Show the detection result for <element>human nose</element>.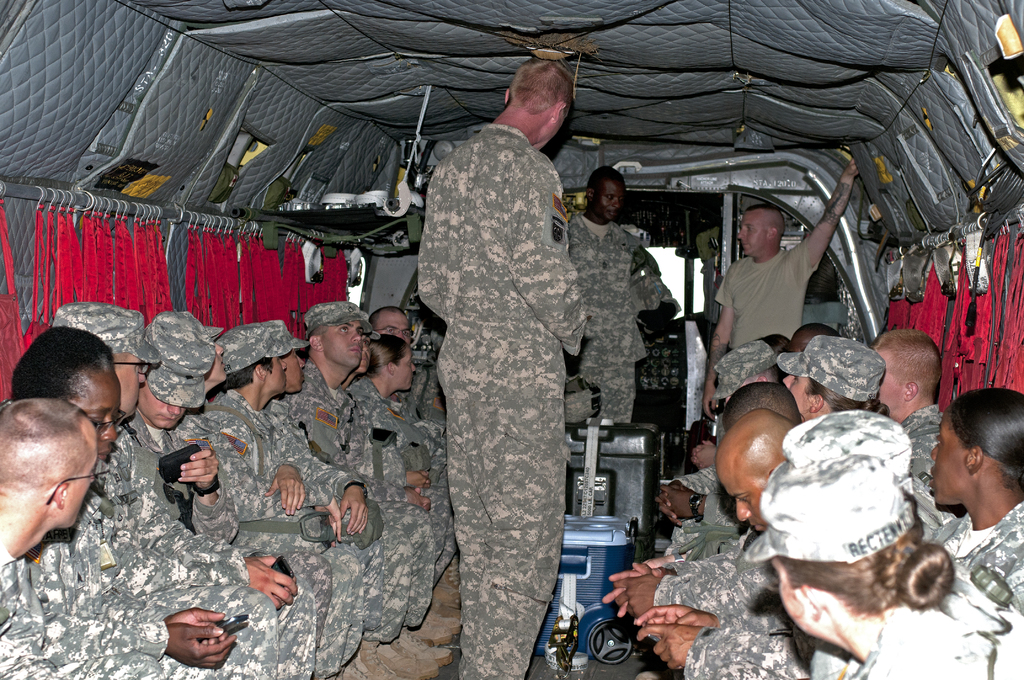
[left=281, top=361, right=287, bottom=374].
